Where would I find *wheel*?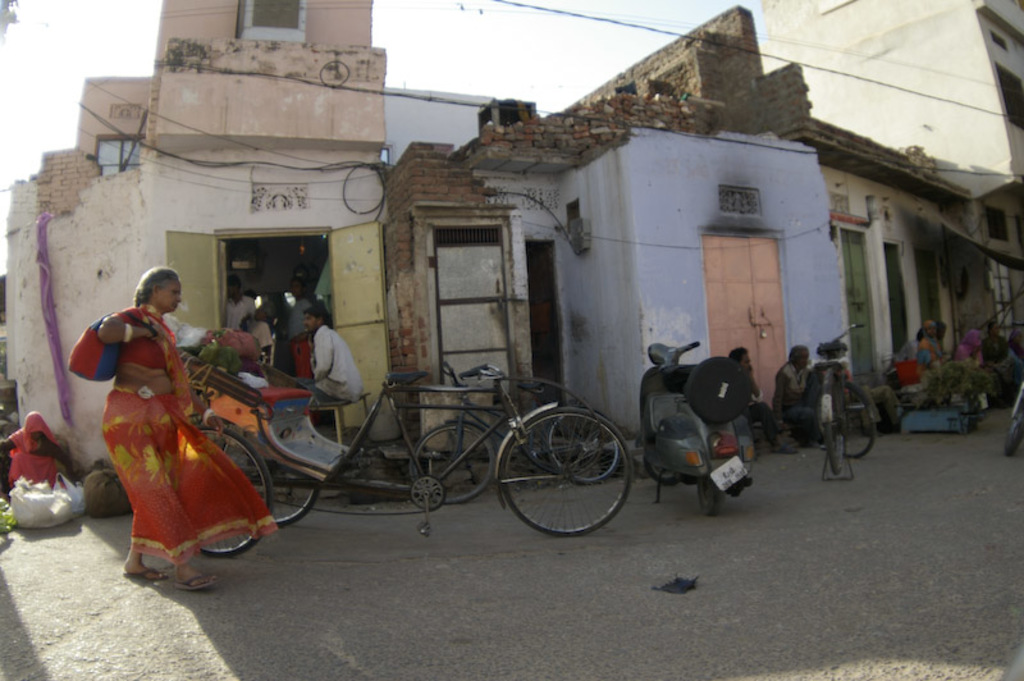
At locate(408, 420, 494, 504).
